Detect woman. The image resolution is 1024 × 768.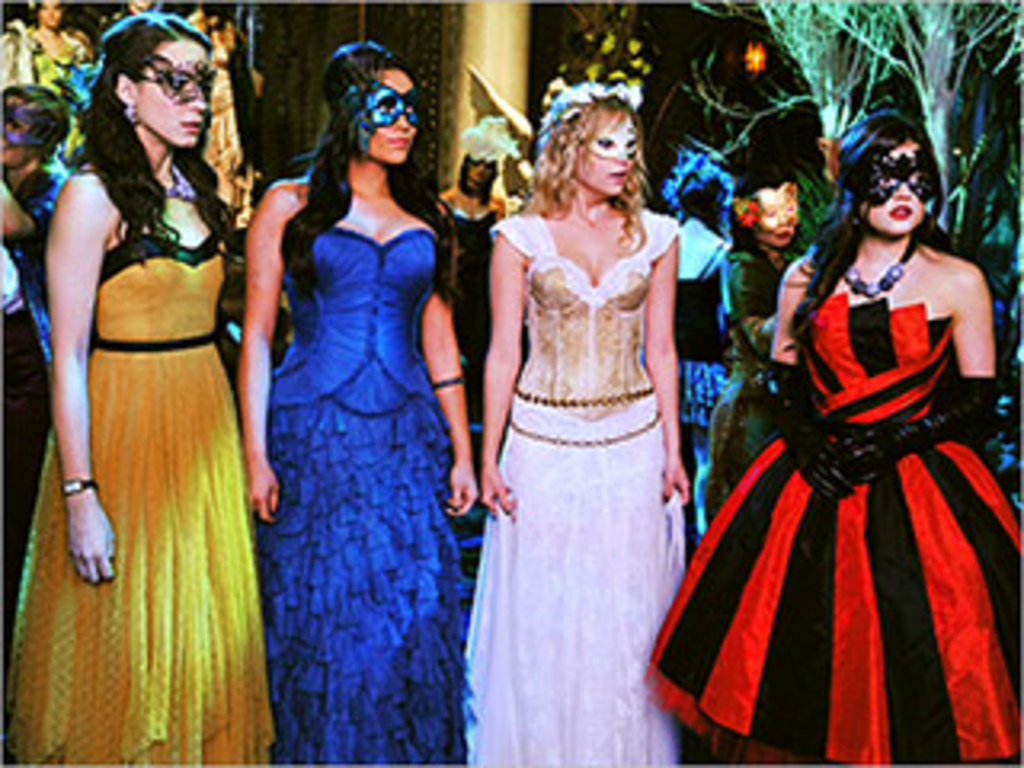
<region>432, 134, 506, 333</region>.
